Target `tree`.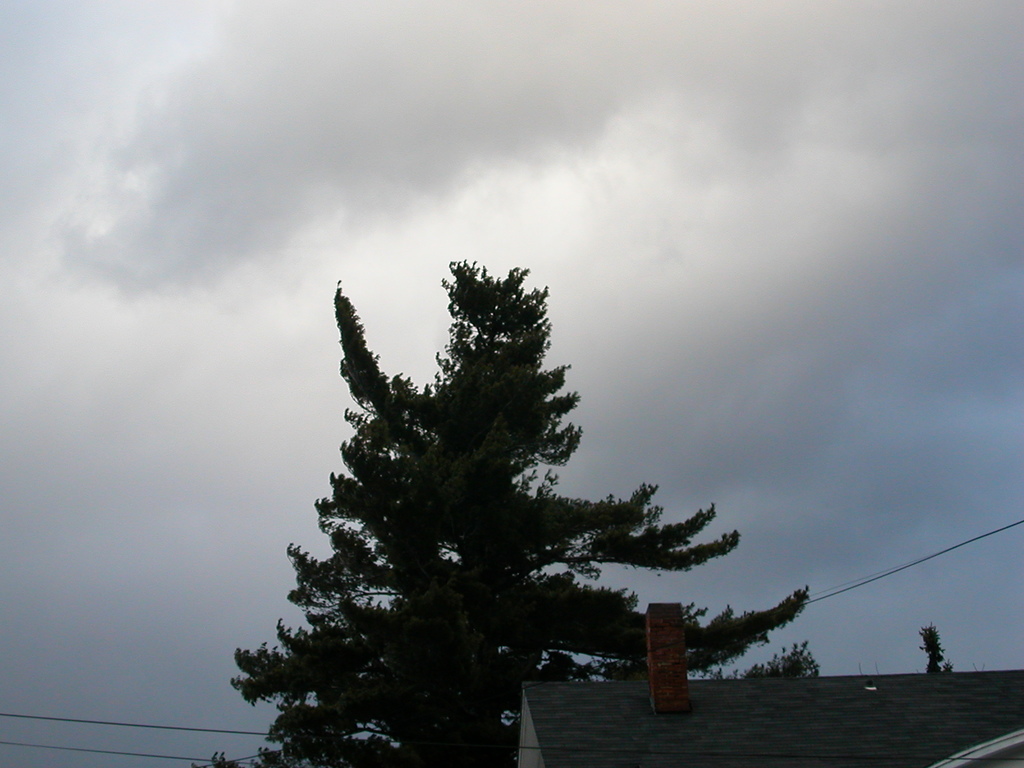
Target region: <region>920, 622, 957, 674</region>.
